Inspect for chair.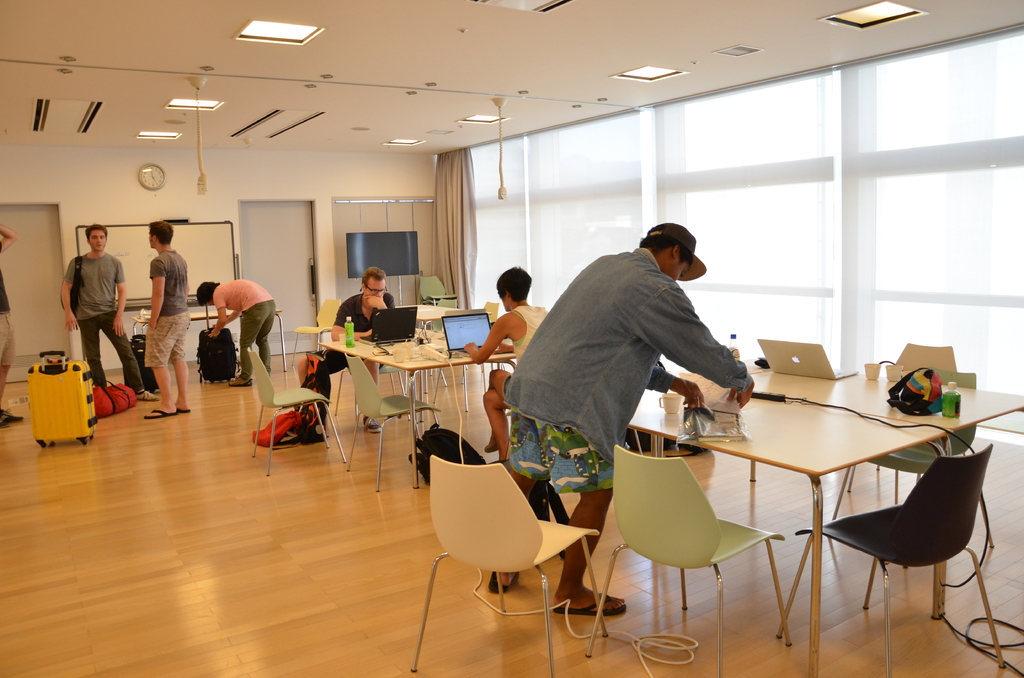
Inspection: bbox(416, 445, 593, 639).
